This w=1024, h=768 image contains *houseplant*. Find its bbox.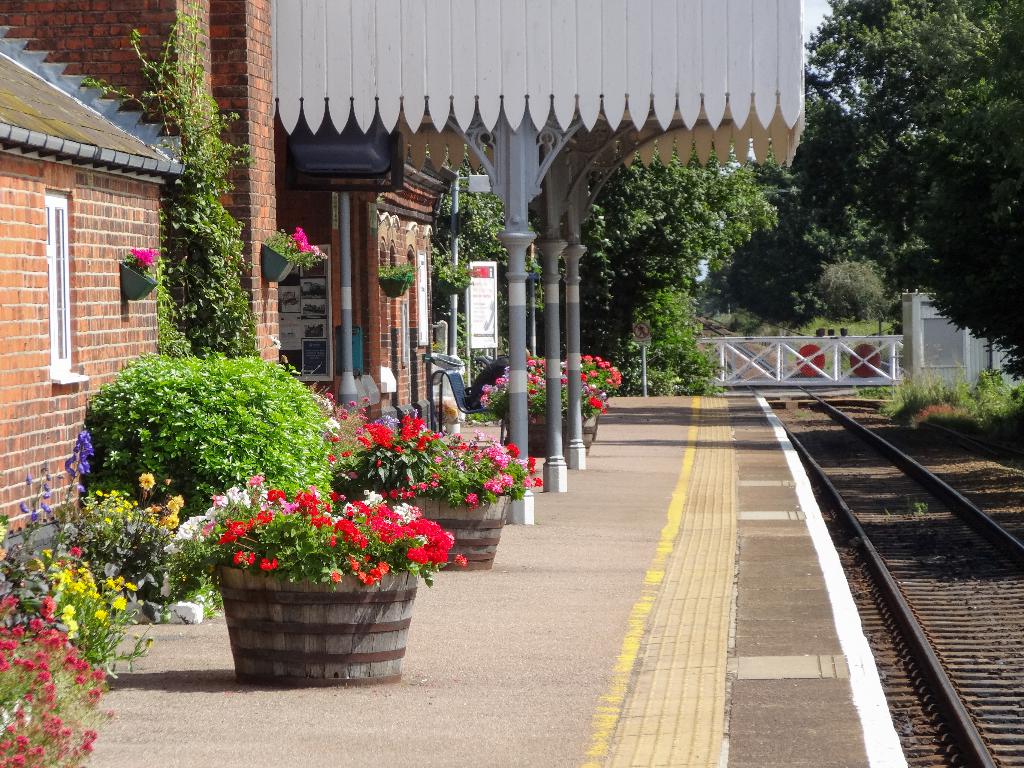
[x1=115, y1=245, x2=168, y2=305].
